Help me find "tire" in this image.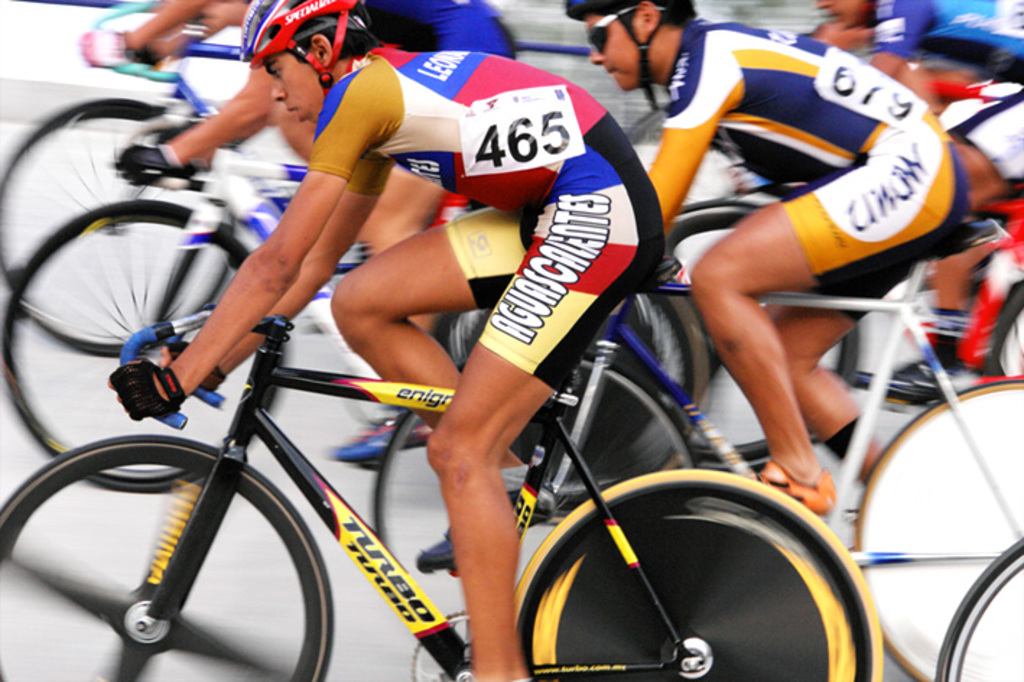
Found it: select_region(0, 97, 235, 355).
